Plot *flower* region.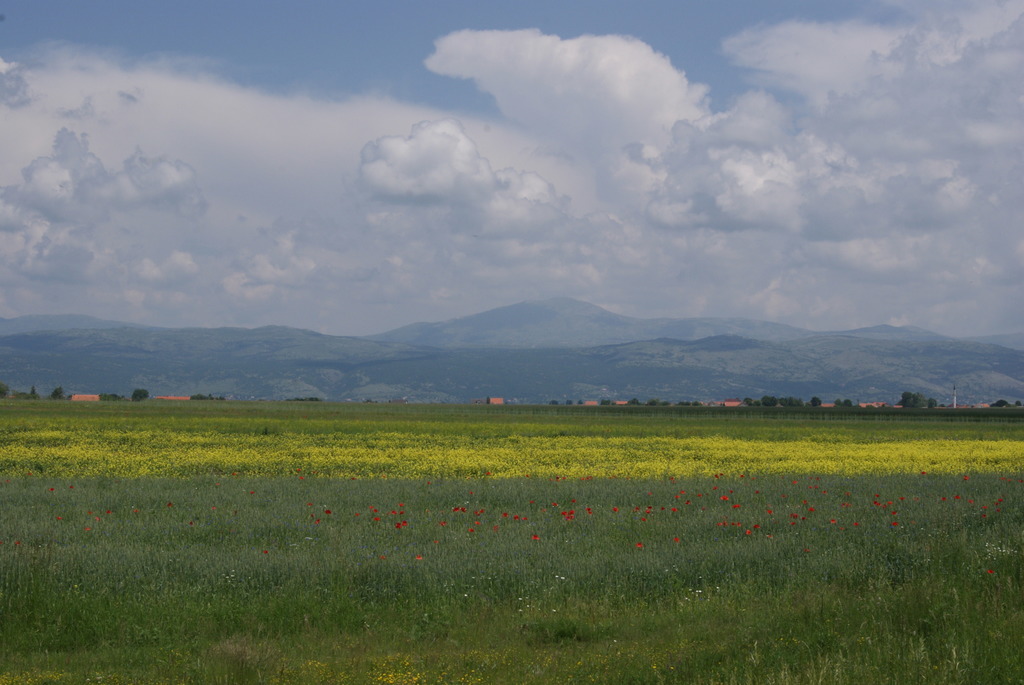
Plotted at select_region(530, 536, 541, 543).
